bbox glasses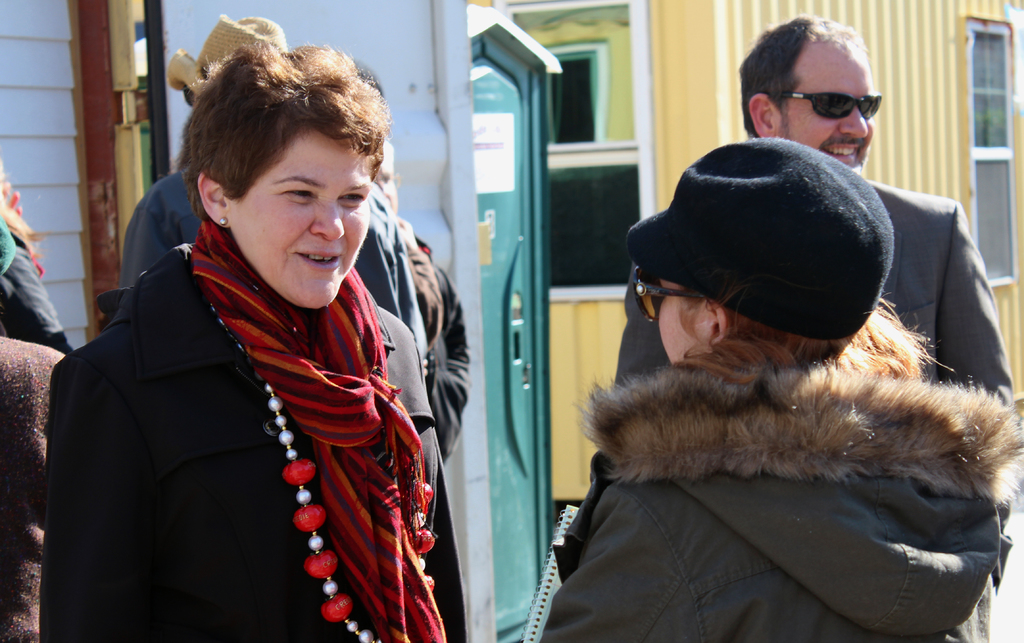
BBox(778, 87, 885, 120)
